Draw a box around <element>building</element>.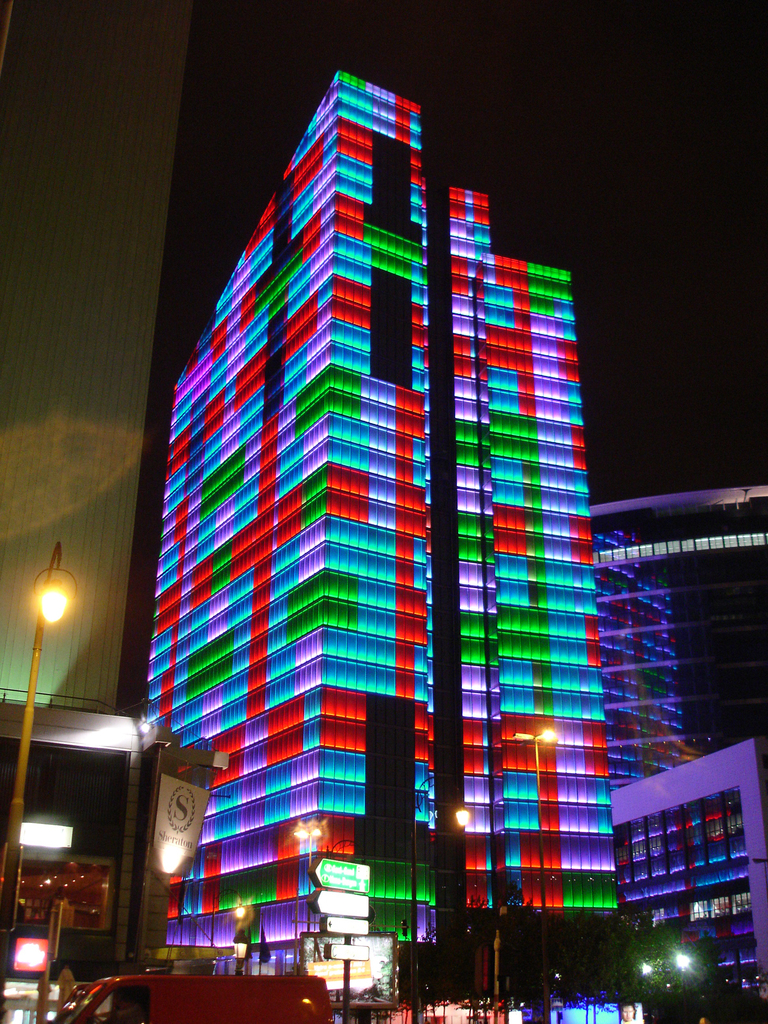
left=0, top=698, right=150, bottom=1023.
